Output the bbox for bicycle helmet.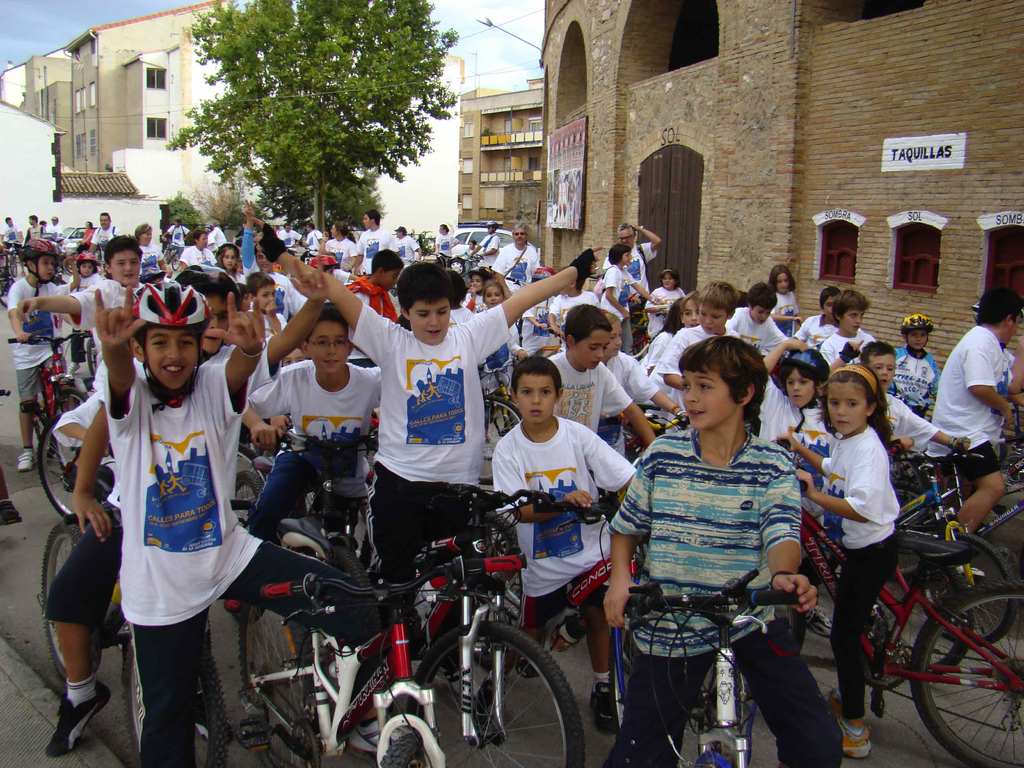
crop(182, 264, 239, 298).
